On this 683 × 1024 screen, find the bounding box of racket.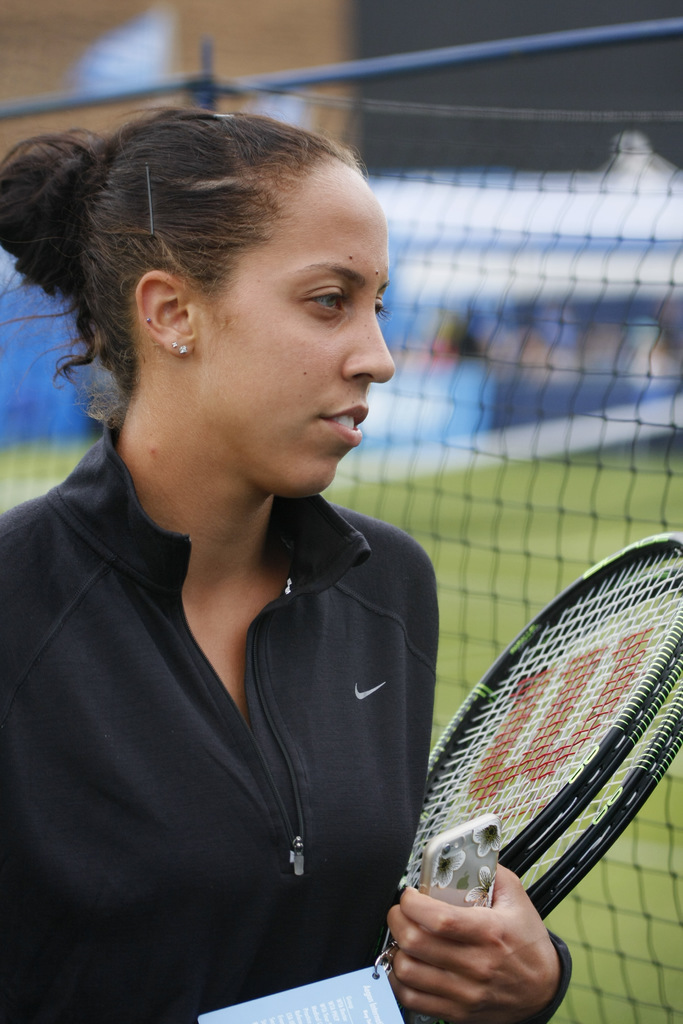
Bounding box: detection(393, 532, 682, 886).
